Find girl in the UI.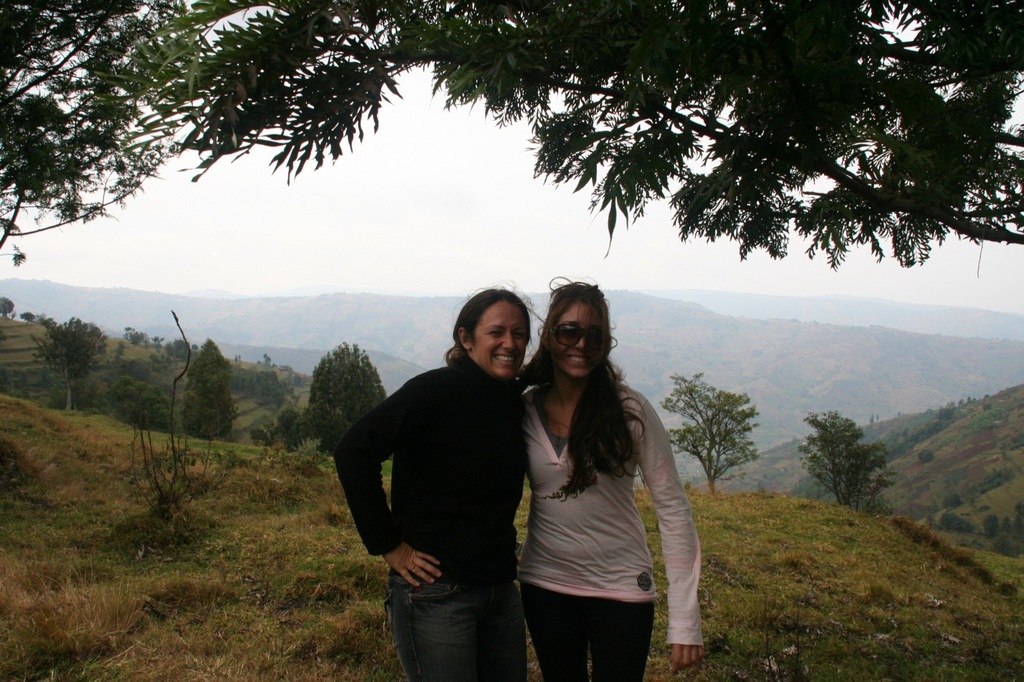
UI element at select_region(529, 280, 701, 681).
